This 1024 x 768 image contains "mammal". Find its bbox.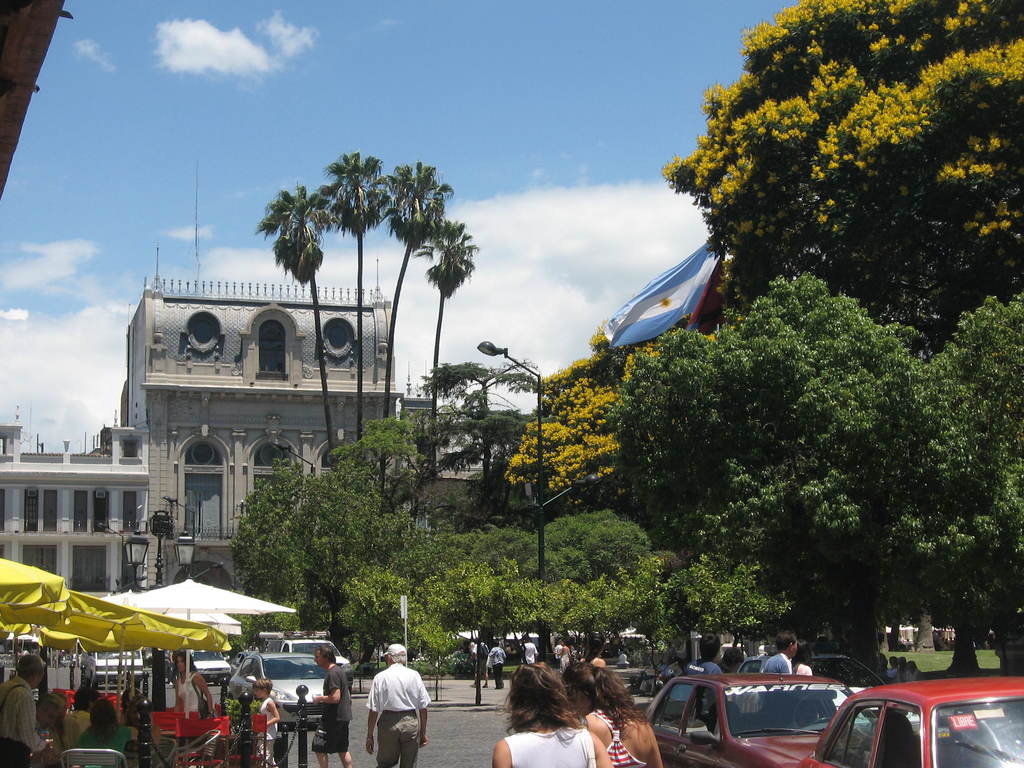
<region>580, 636, 607, 668</region>.
